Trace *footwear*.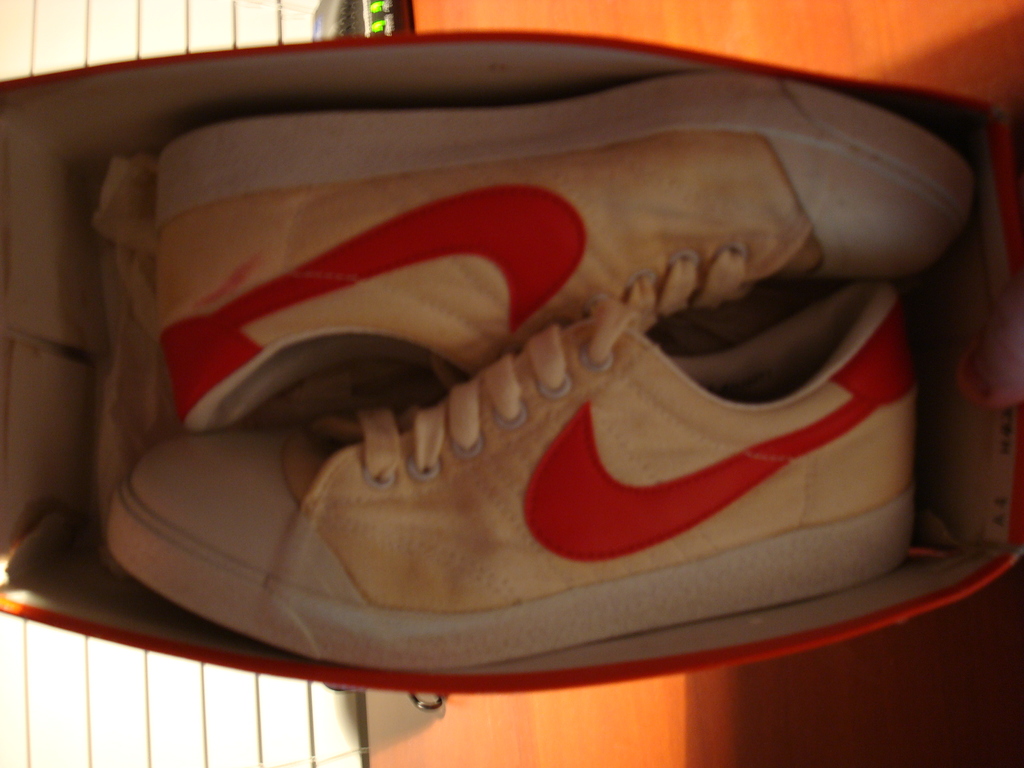
Traced to {"x1": 148, "y1": 67, "x2": 975, "y2": 422}.
